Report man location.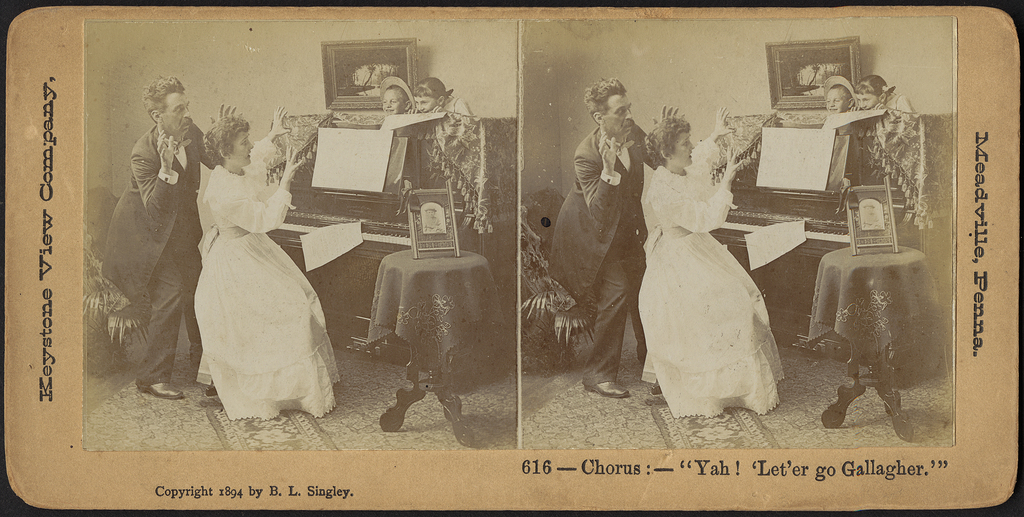
Report: crop(102, 83, 189, 393).
